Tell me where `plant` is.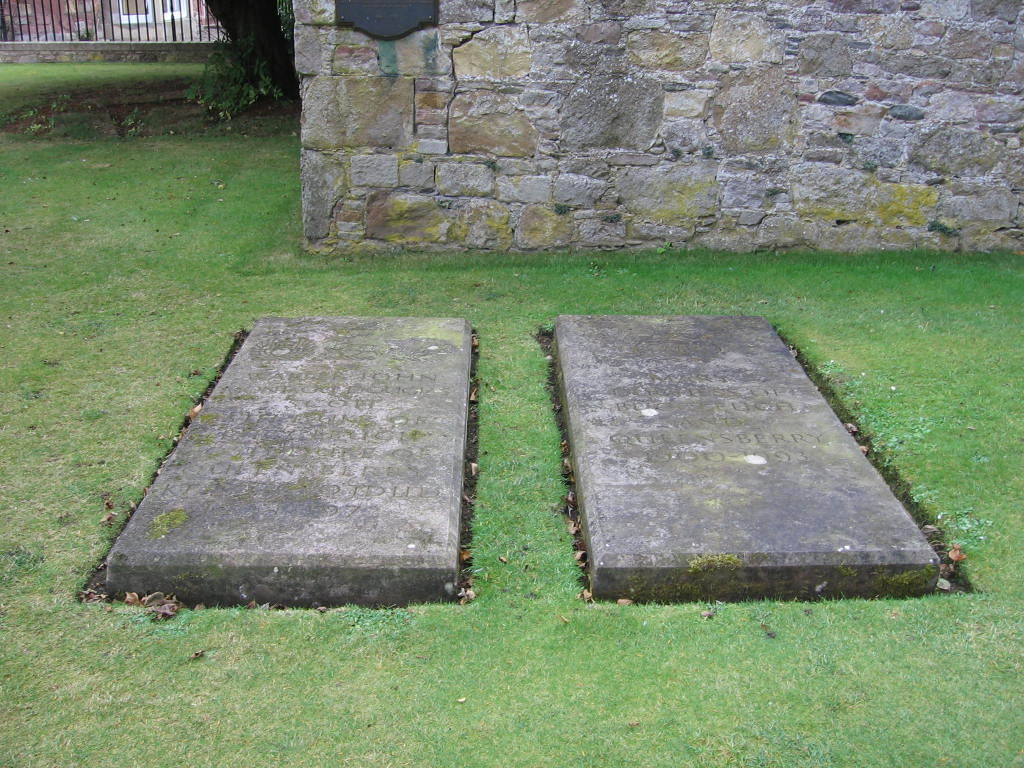
`plant` is at {"left": 481, "top": 155, "right": 501, "bottom": 173}.
